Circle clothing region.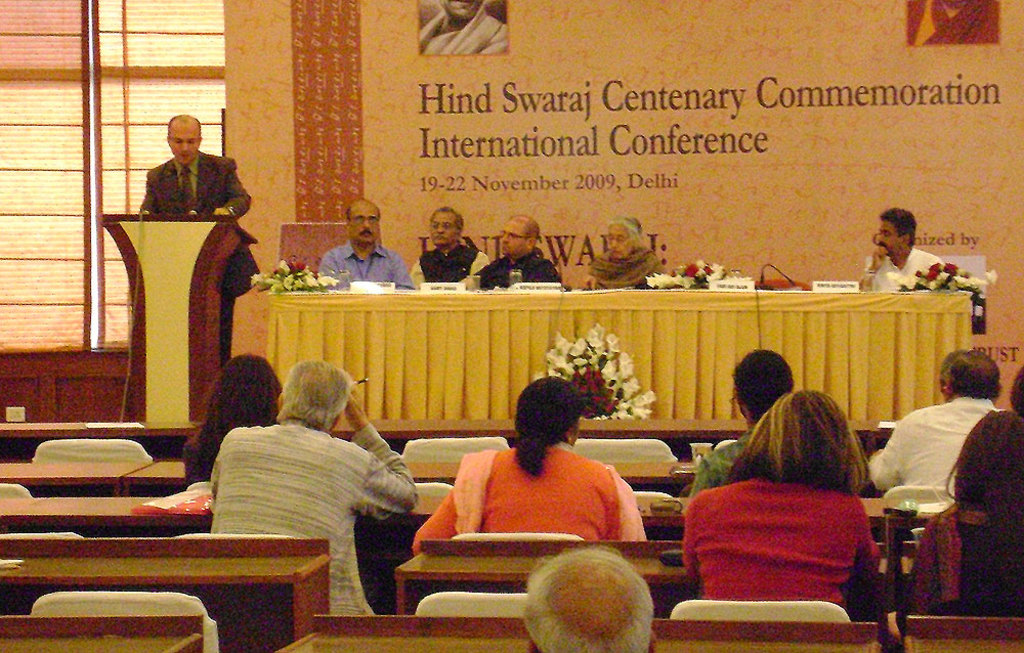
Region: x1=878 y1=388 x2=1008 y2=513.
